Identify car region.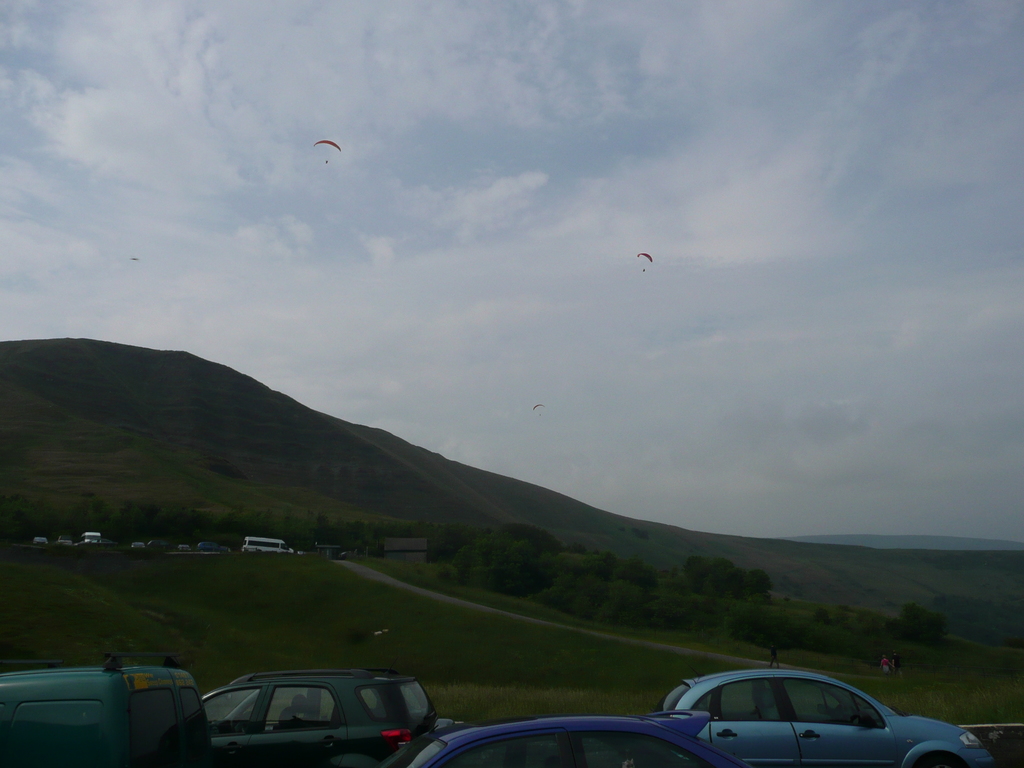
Region: Rect(202, 666, 443, 767).
